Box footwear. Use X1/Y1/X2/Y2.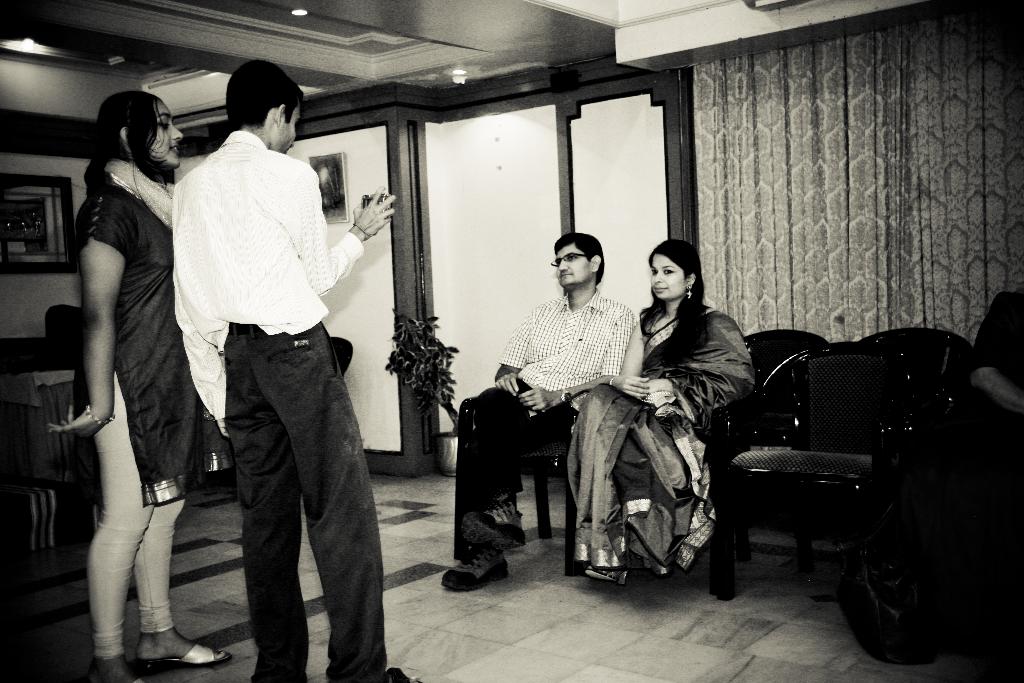
434/552/509/593.
